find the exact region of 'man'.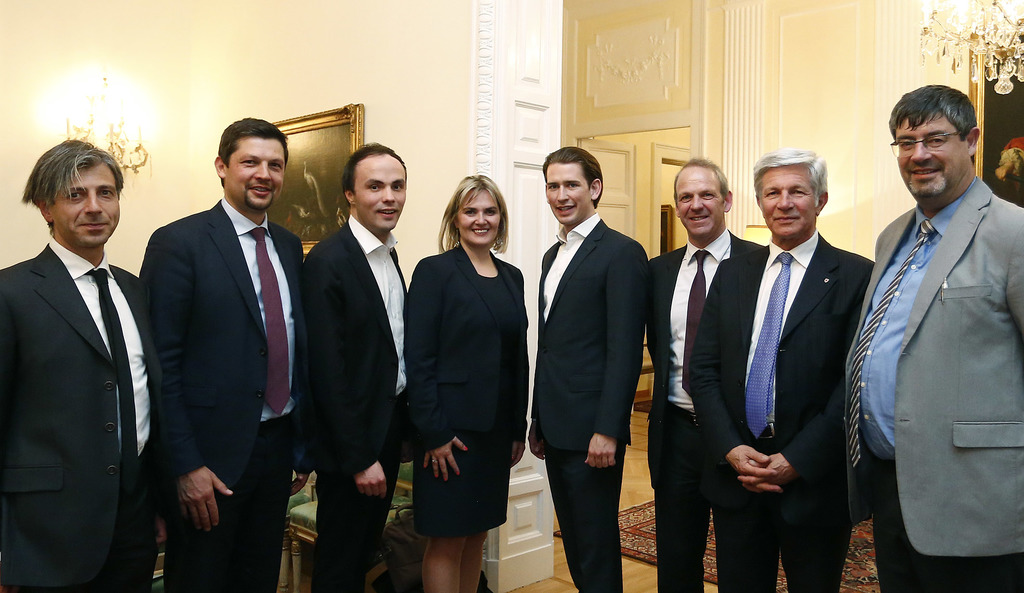
Exact region: BBox(301, 134, 406, 592).
